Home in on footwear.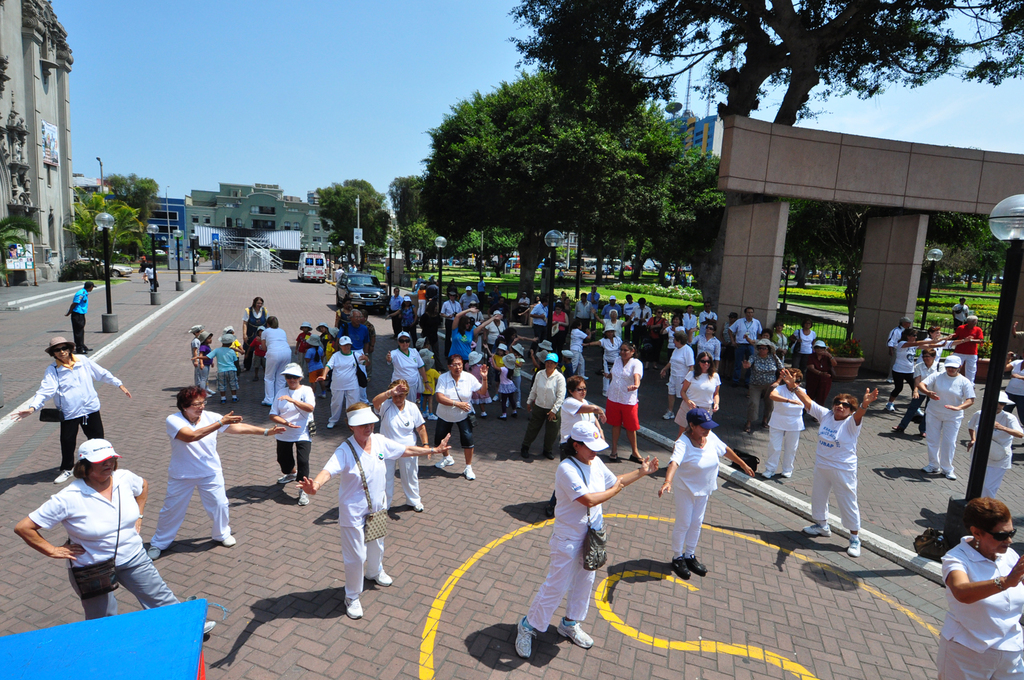
Homed in at l=296, t=484, r=316, b=505.
